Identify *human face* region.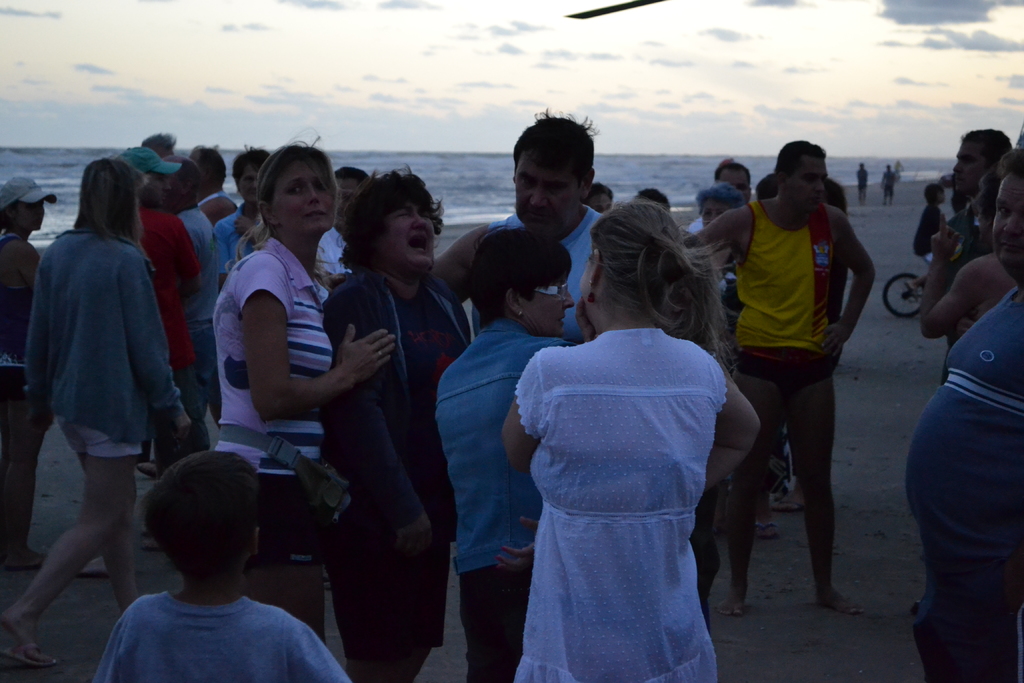
Region: 585/188/614/212.
